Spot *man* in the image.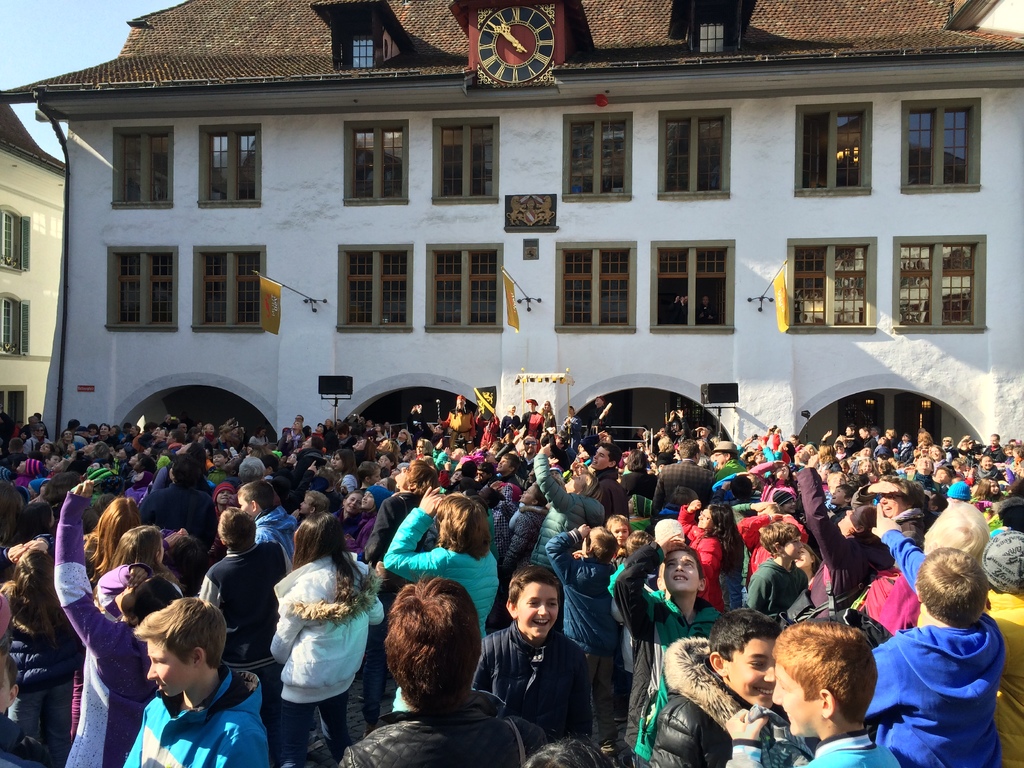
*man* found at pyautogui.locateOnScreen(0, 439, 32, 470).
